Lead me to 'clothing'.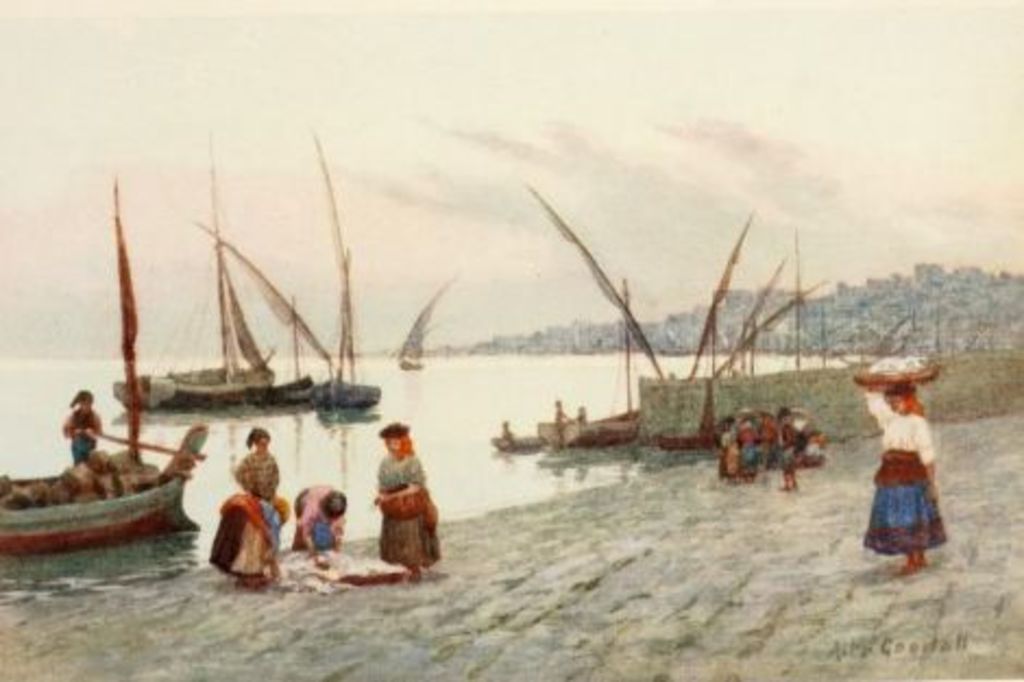
Lead to box=[876, 416, 954, 553].
